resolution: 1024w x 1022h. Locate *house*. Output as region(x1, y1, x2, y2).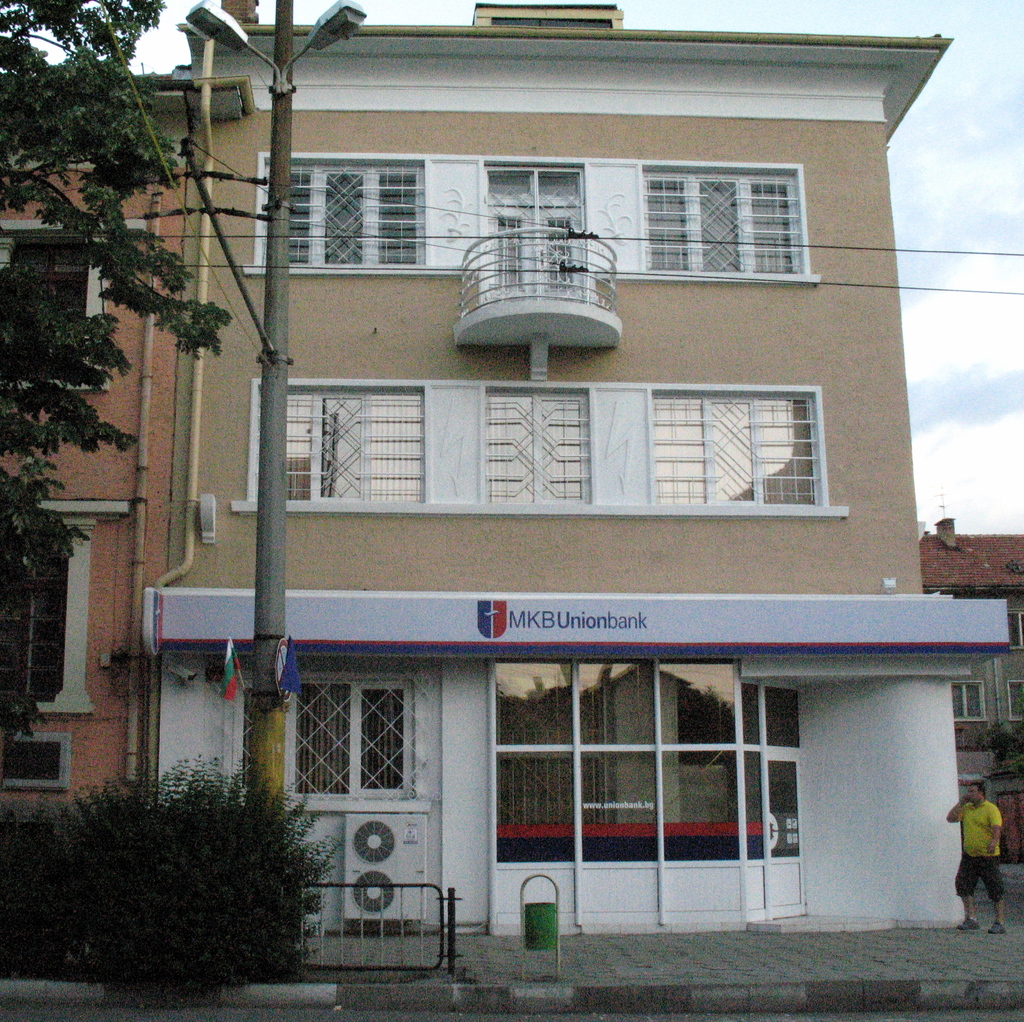
region(144, 0, 1023, 936).
